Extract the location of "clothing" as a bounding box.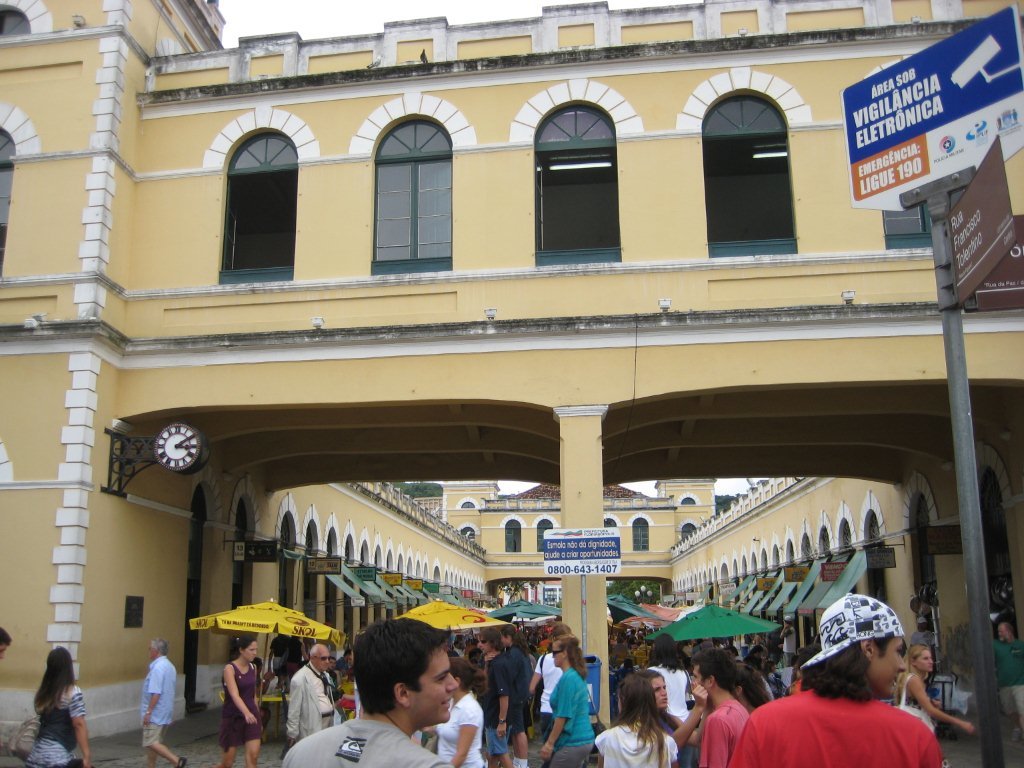
(763,648,937,765).
